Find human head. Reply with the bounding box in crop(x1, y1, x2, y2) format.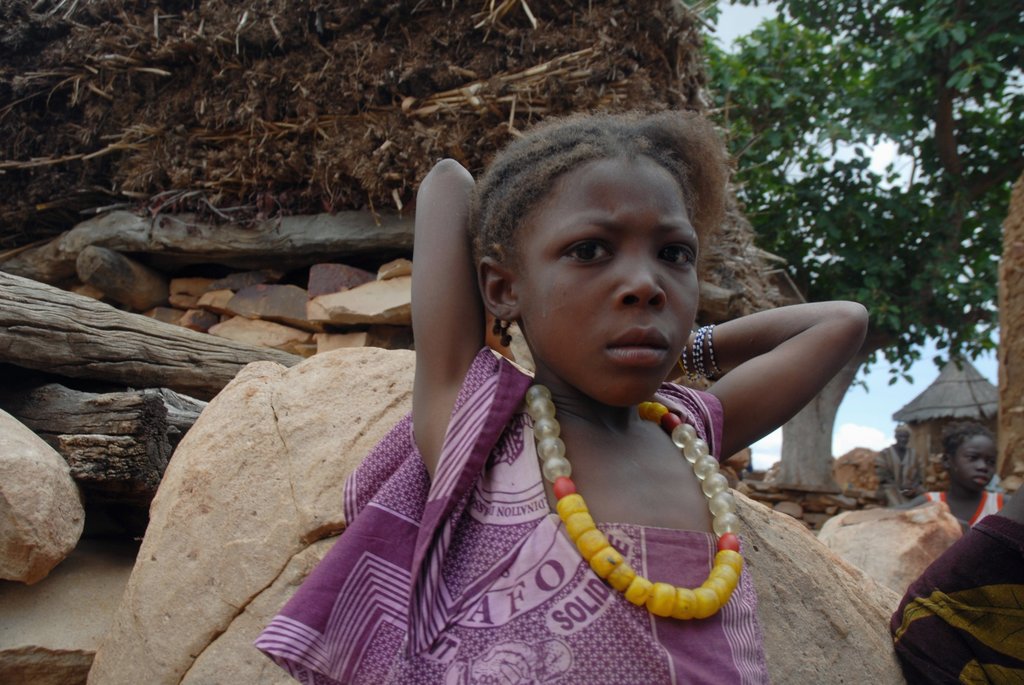
crop(942, 423, 995, 492).
